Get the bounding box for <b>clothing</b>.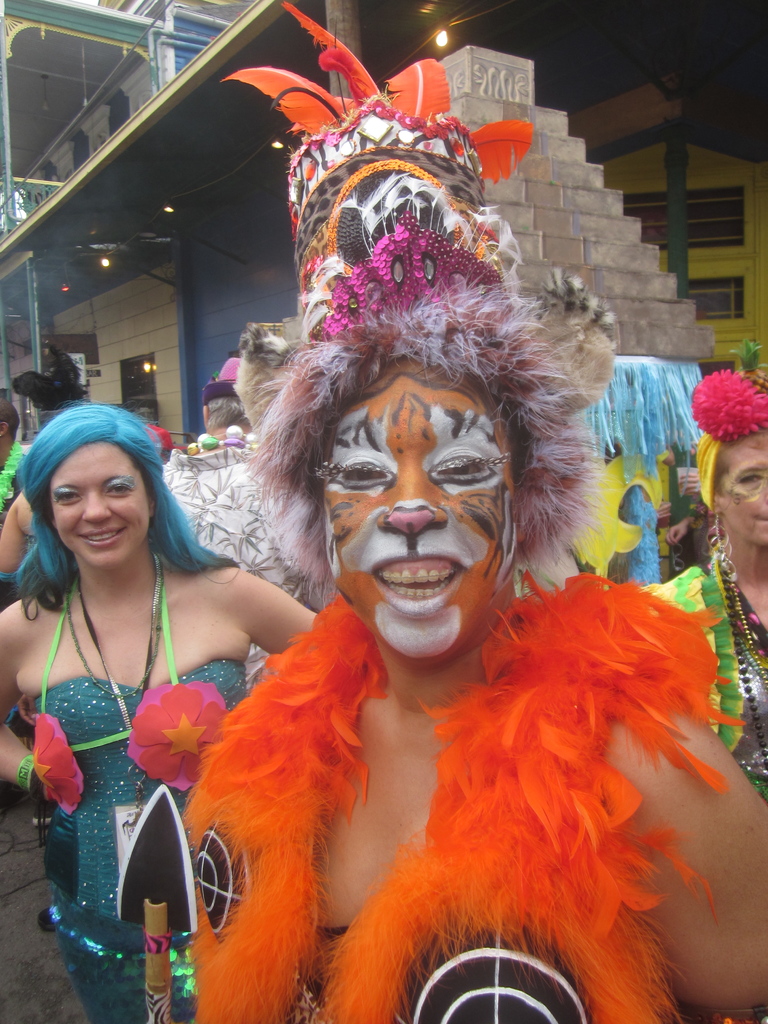
locate(634, 550, 767, 811).
